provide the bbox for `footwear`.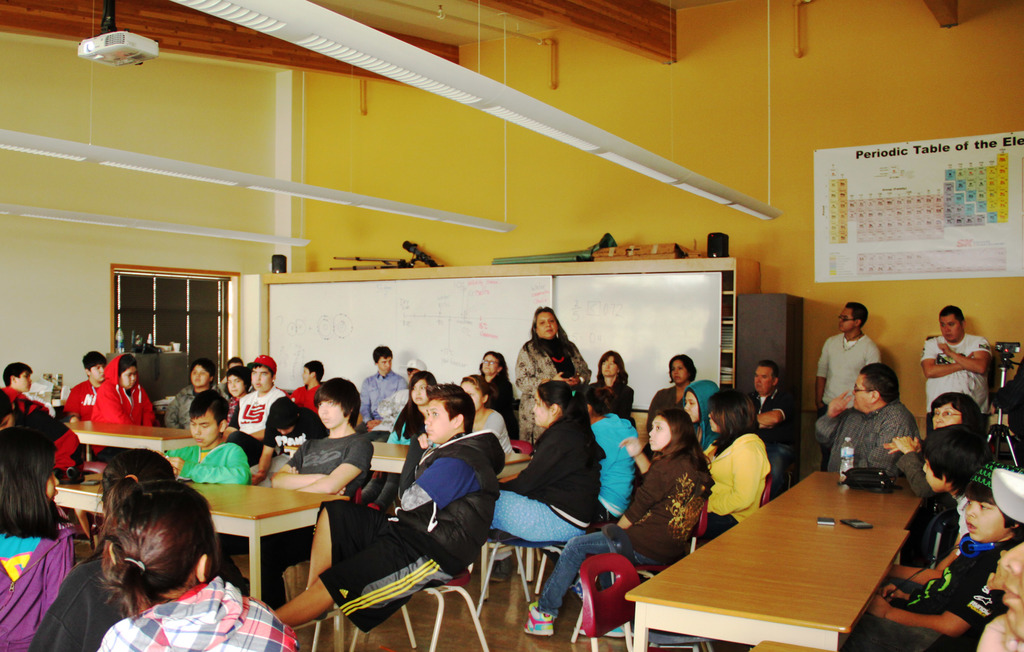
489:553:513:582.
